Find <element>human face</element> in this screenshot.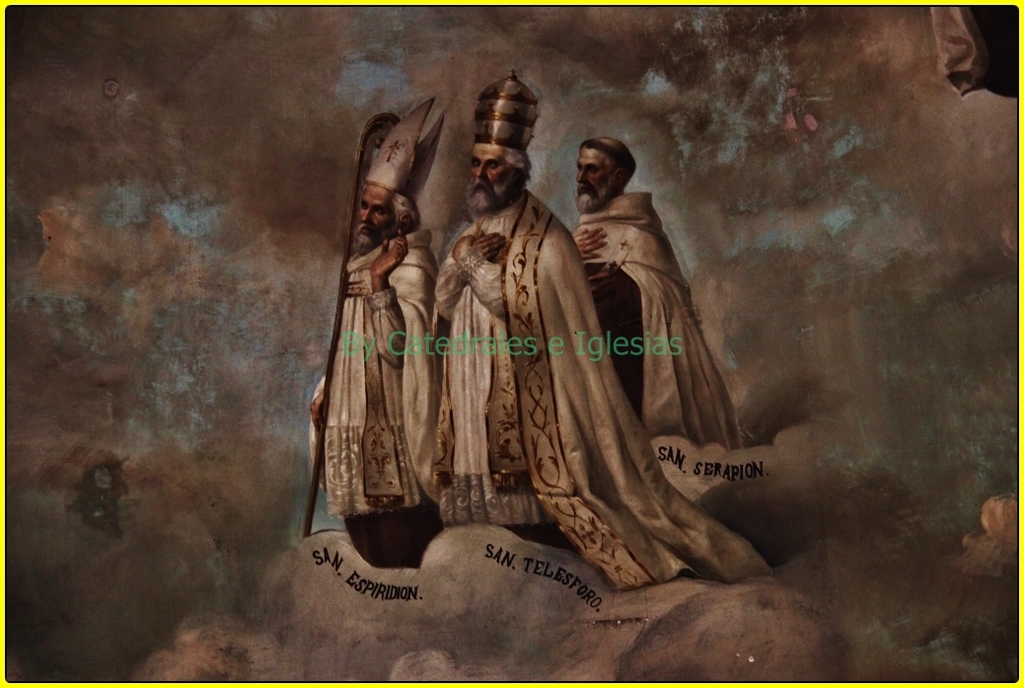
The bounding box for <element>human face</element> is pyautogui.locateOnScreen(469, 146, 514, 208).
